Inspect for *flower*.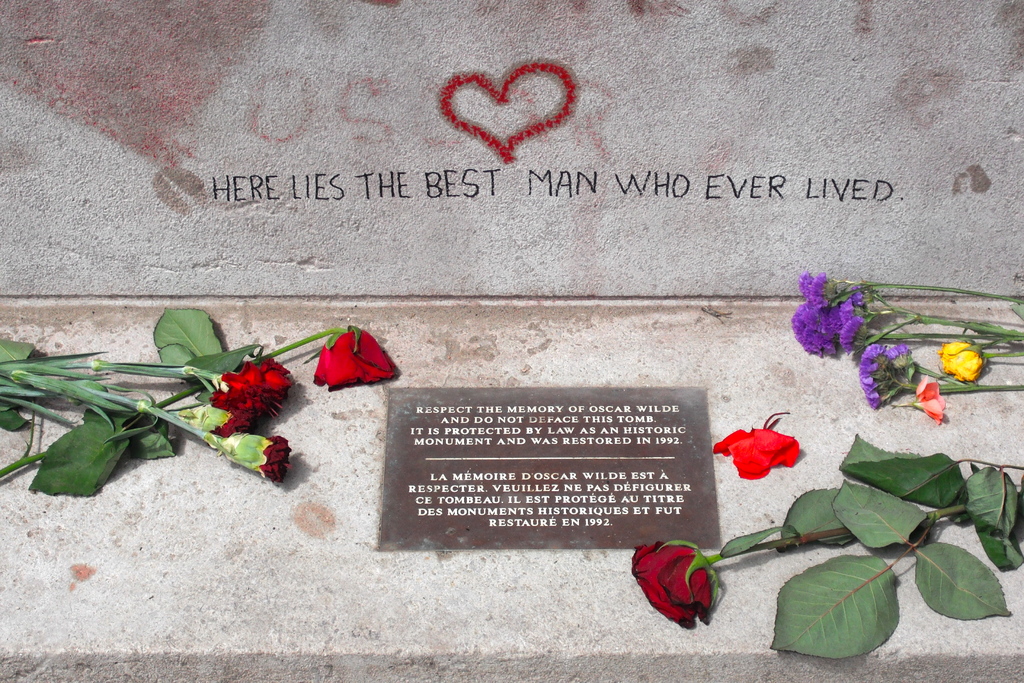
Inspection: locate(857, 339, 924, 404).
